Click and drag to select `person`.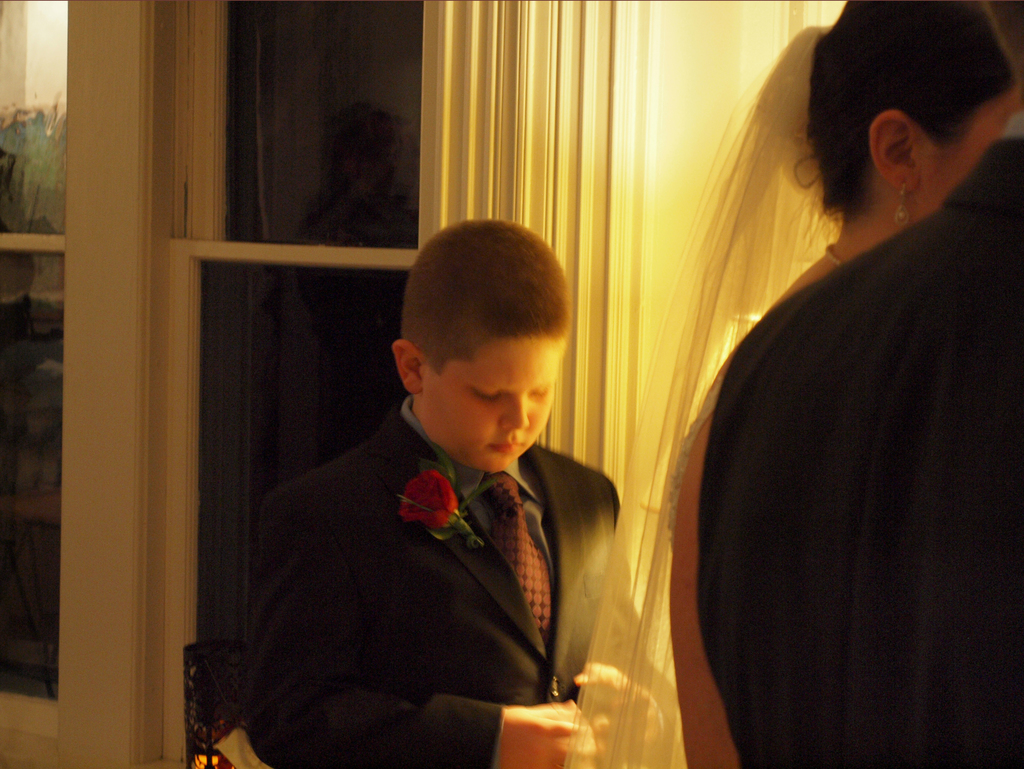
Selection: (x1=241, y1=216, x2=681, y2=768).
